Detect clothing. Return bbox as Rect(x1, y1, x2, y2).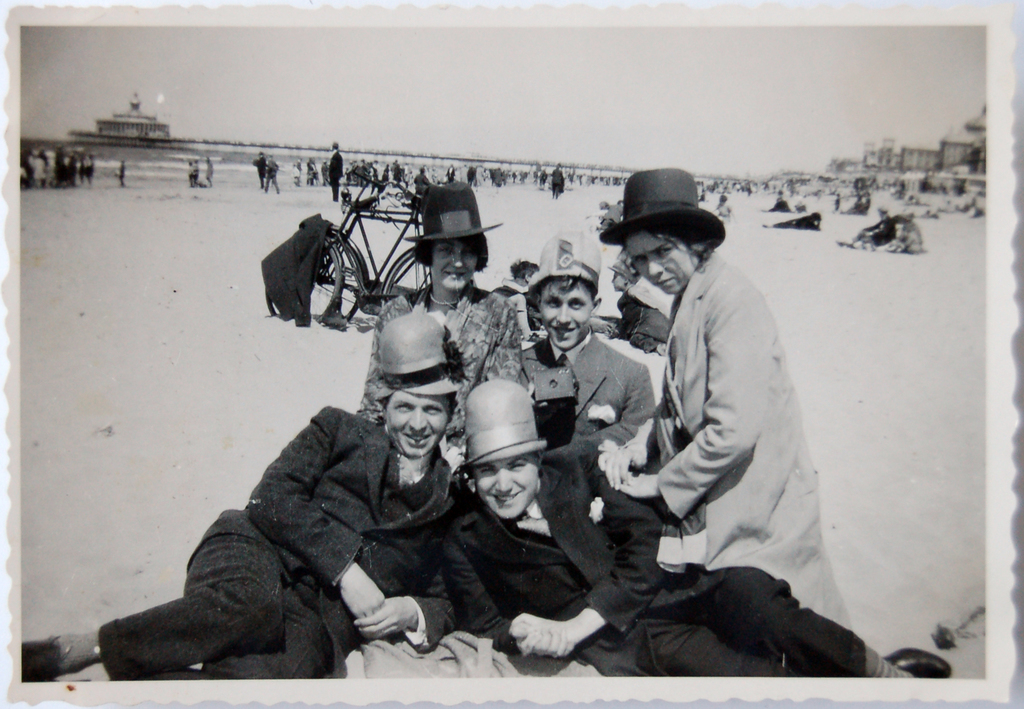
Rect(253, 159, 269, 187).
